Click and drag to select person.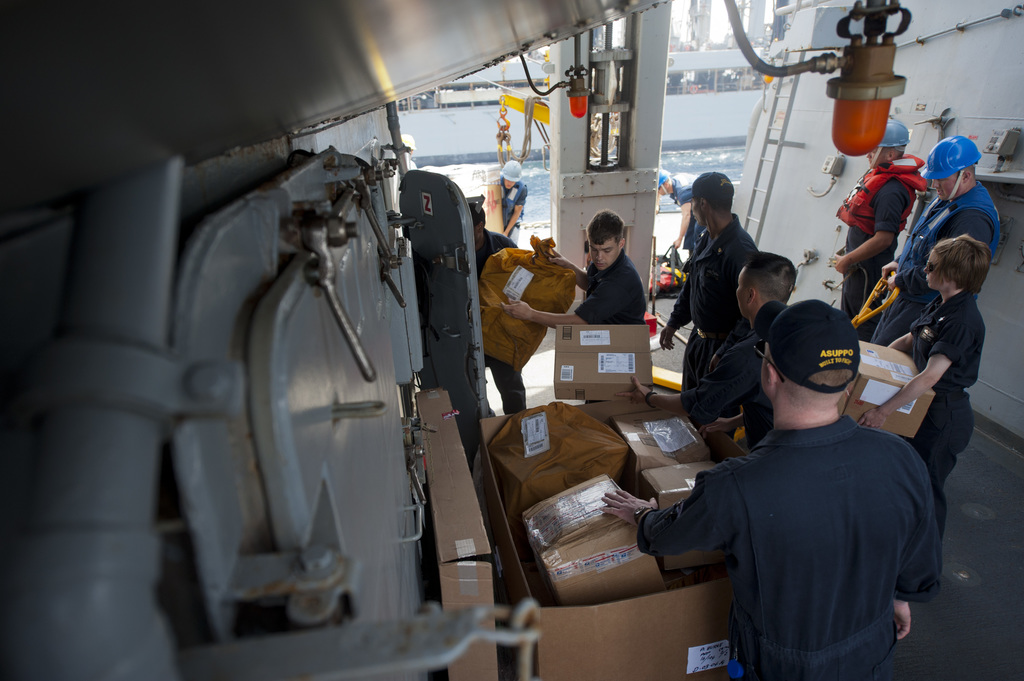
Selection: pyautogui.locateOnScreen(625, 248, 796, 443).
